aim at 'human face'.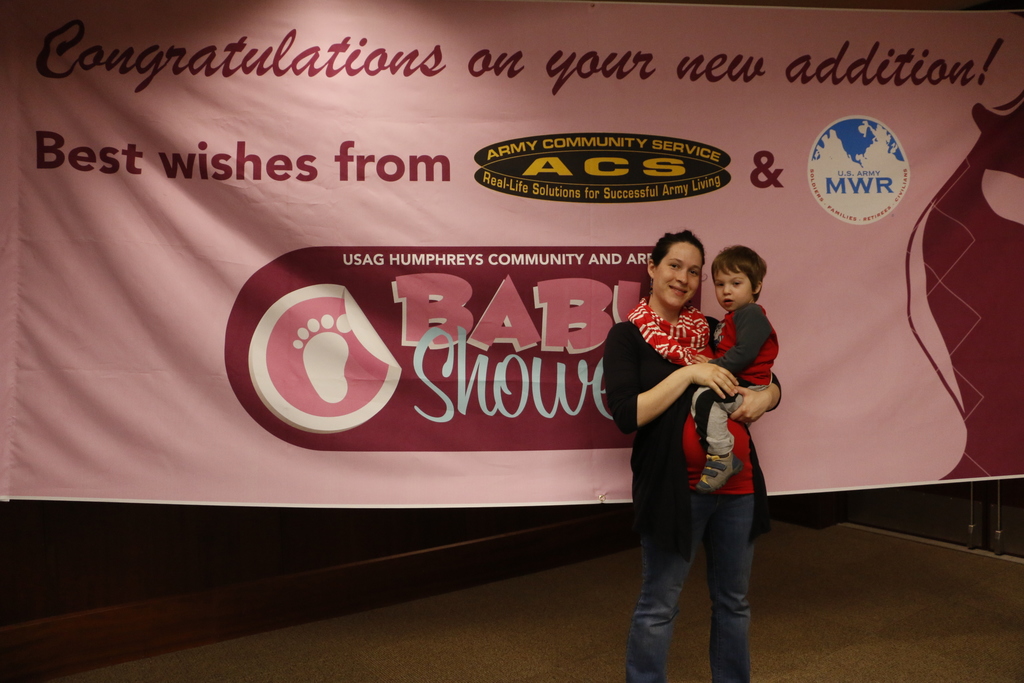
Aimed at 655, 243, 701, 309.
